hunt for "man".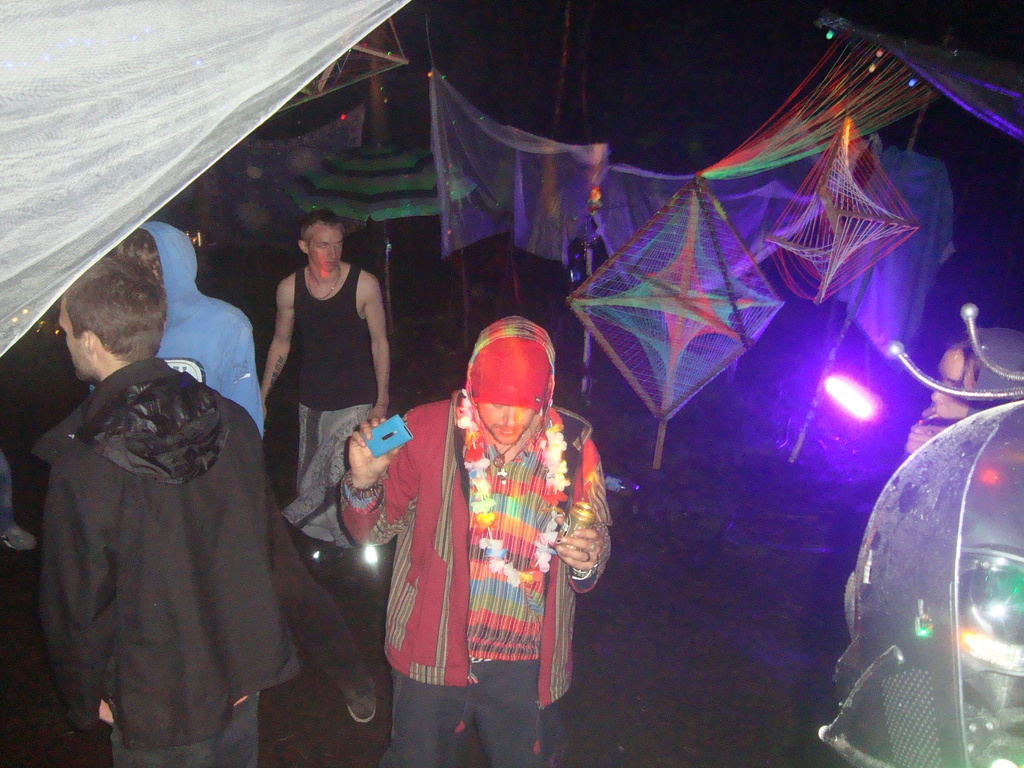
Hunted down at (260, 207, 390, 583).
